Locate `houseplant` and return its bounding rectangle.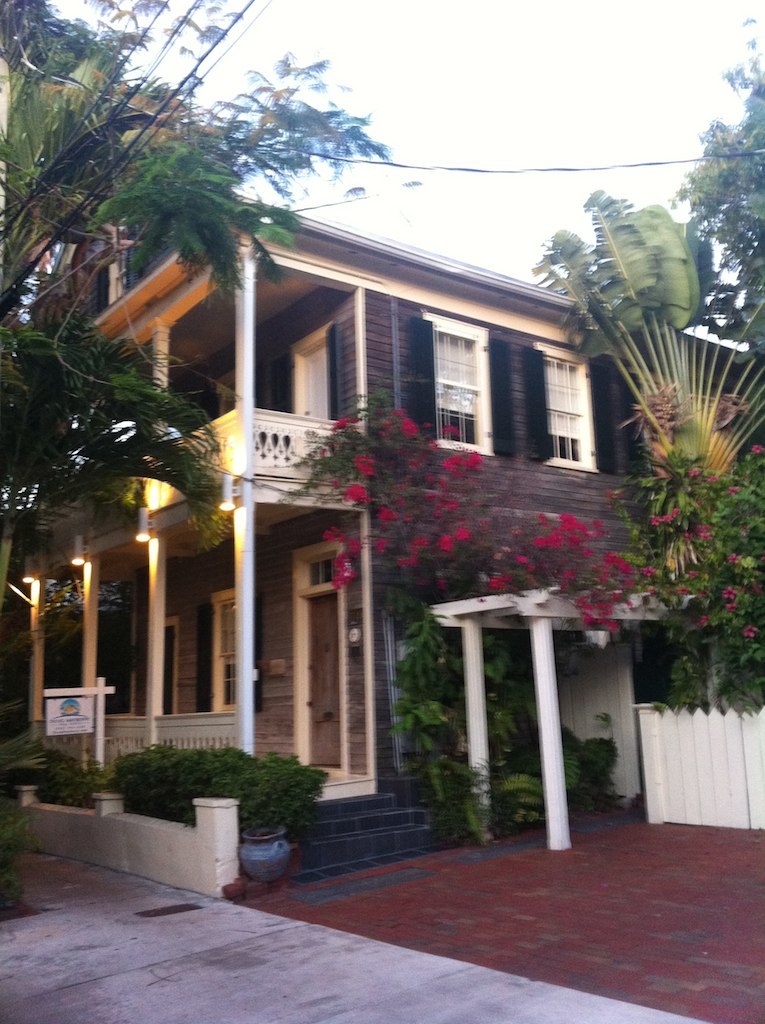
[213,752,336,873].
